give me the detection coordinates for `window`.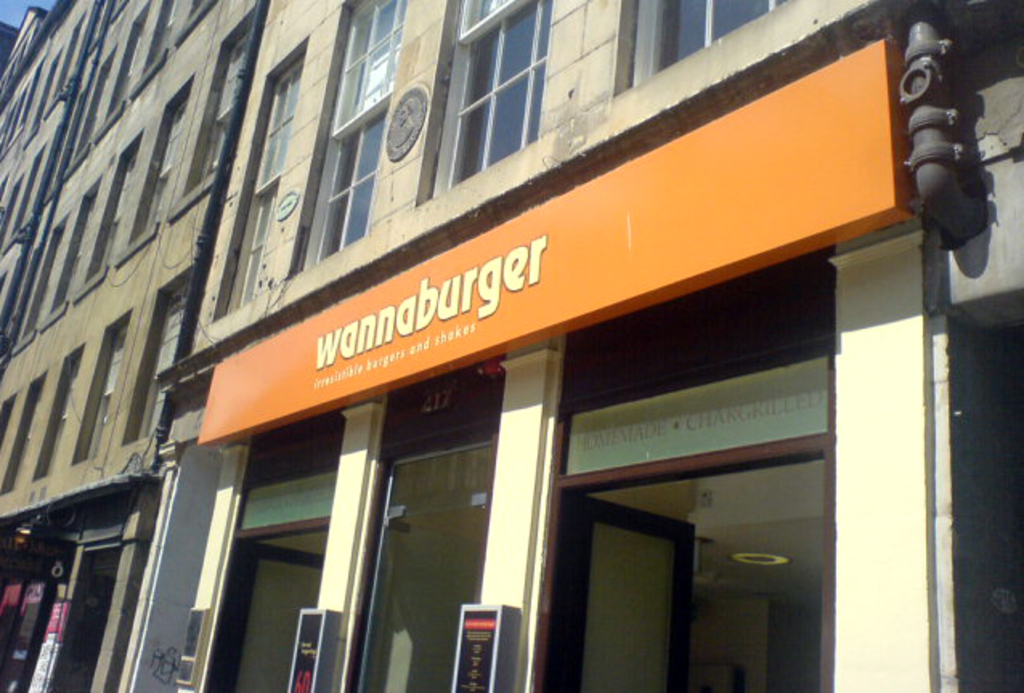
(72, 316, 128, 462).
